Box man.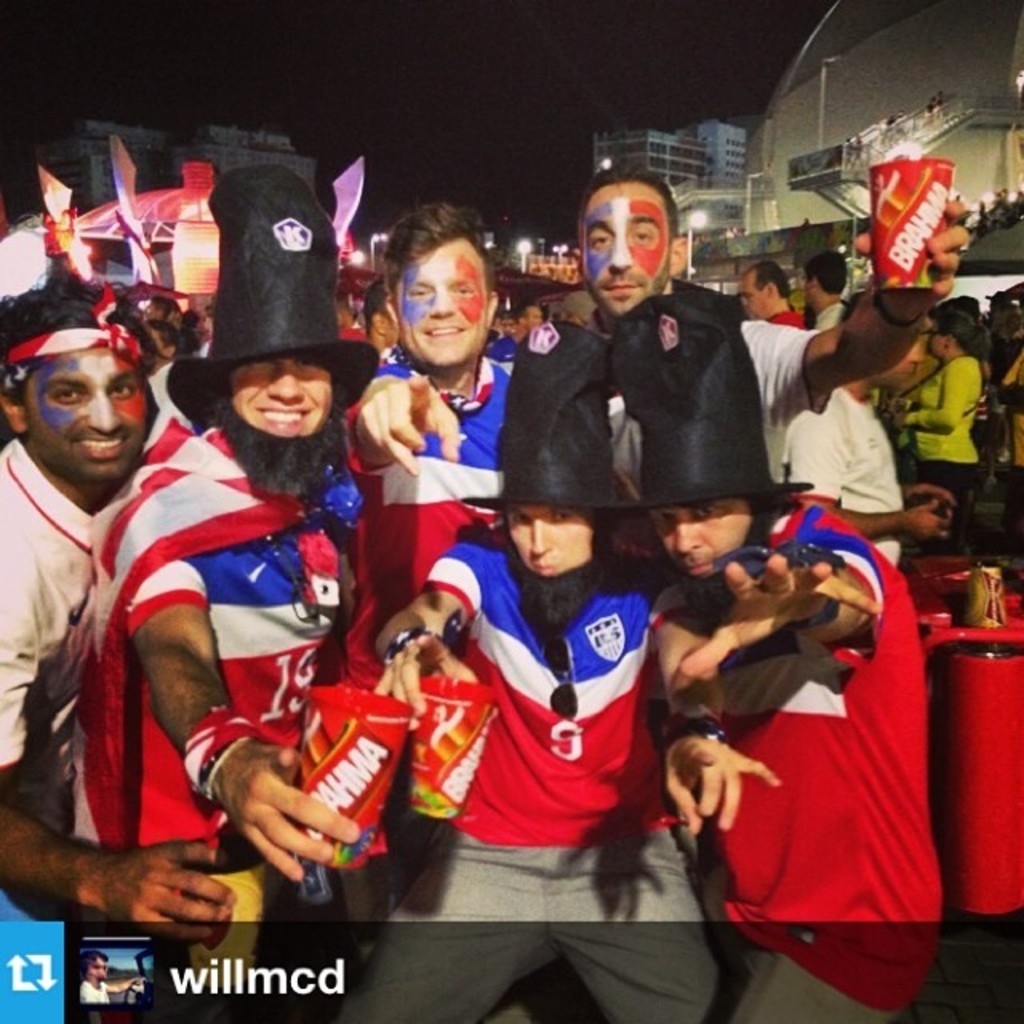
left=738, top=262, right=810, bottom=334.
